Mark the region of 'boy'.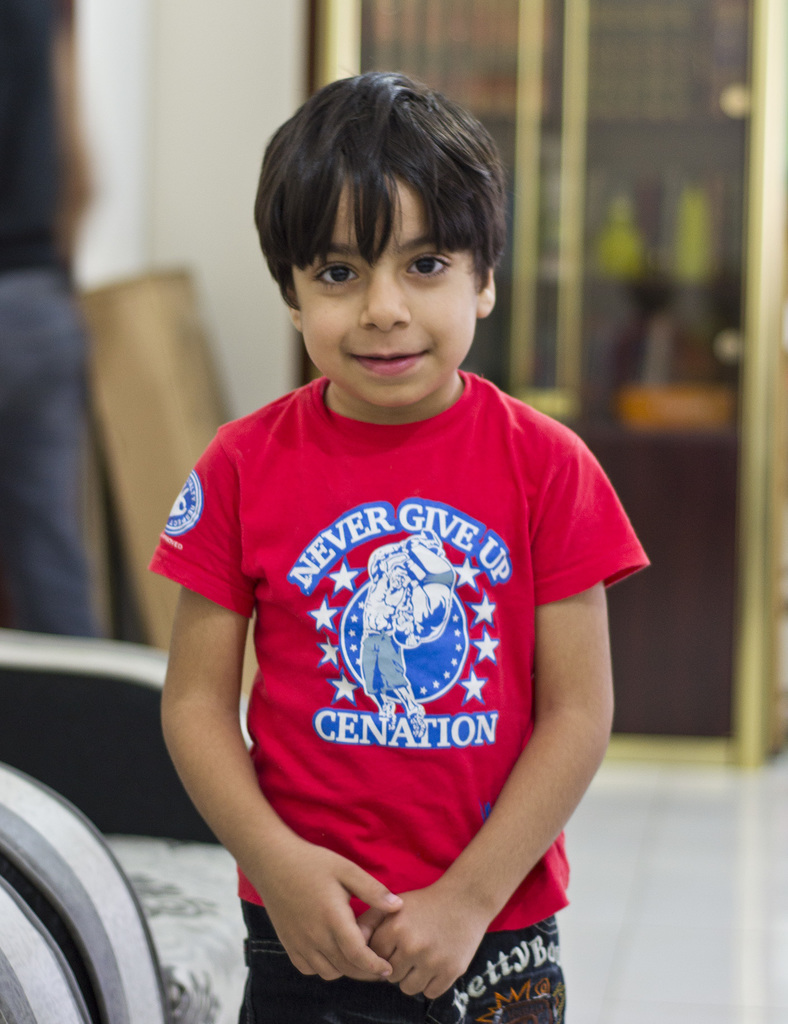
Region: 145 63 664 1023.
